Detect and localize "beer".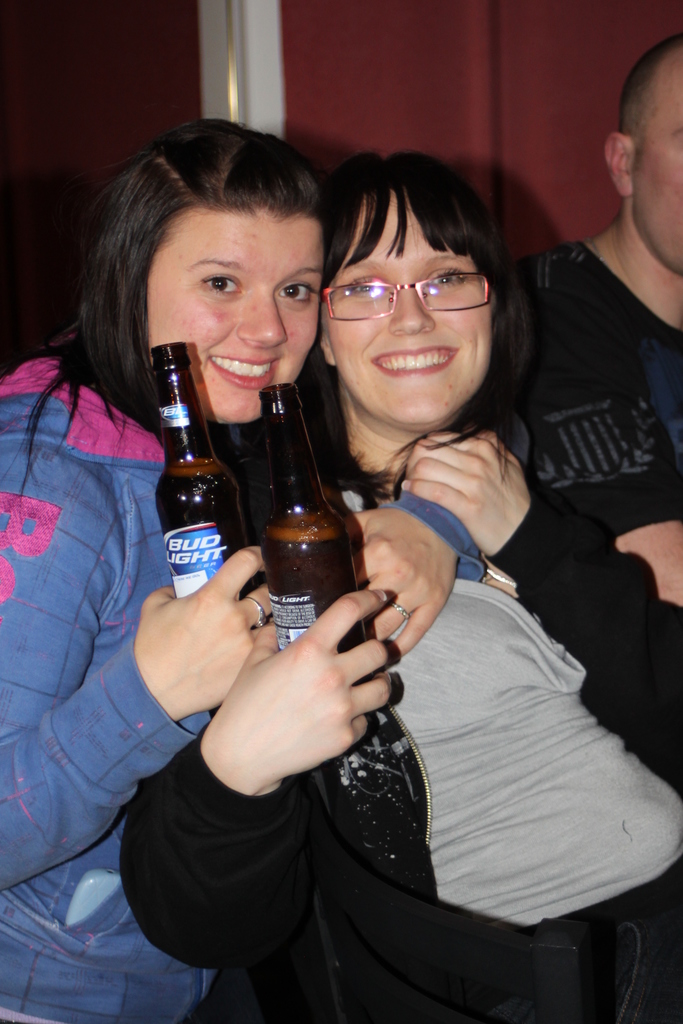
Localized at (155,345,241,597).
